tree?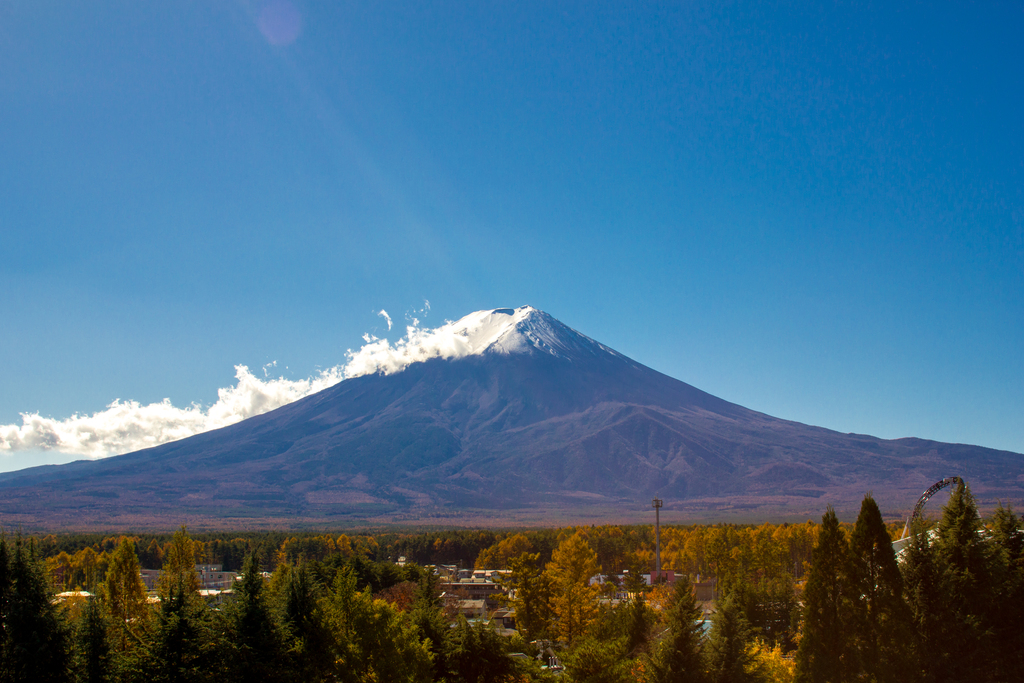
Rect(481, 525, 533, 569)
